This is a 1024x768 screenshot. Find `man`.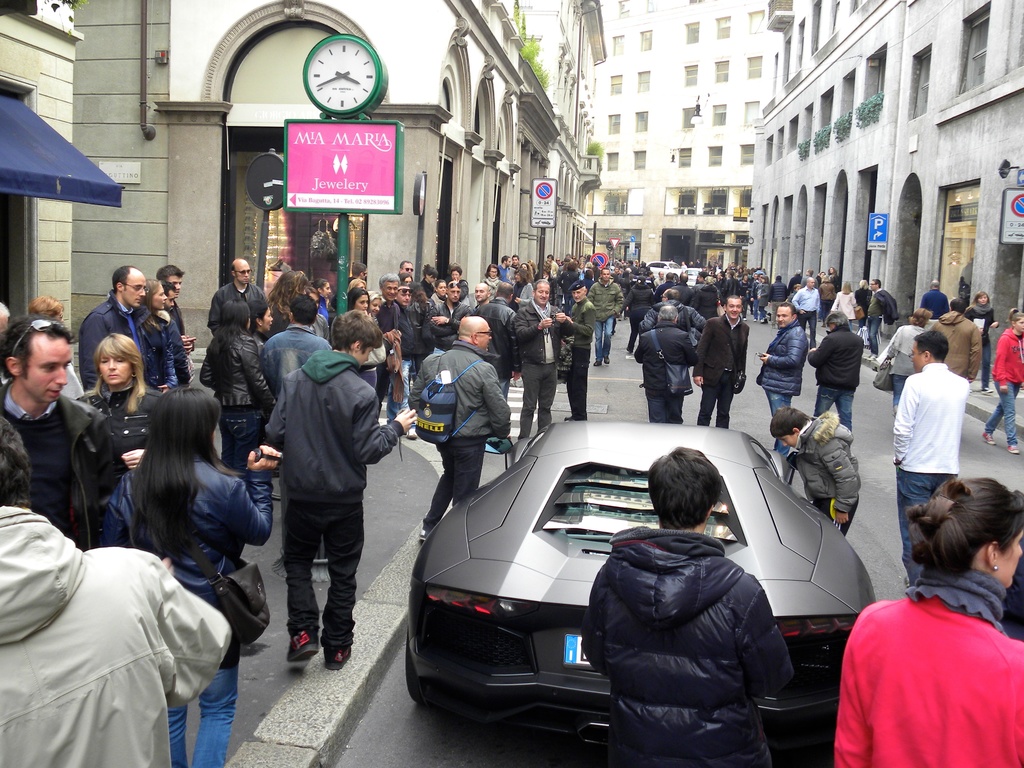
Bounding box: (253, 313, 423, 662).
